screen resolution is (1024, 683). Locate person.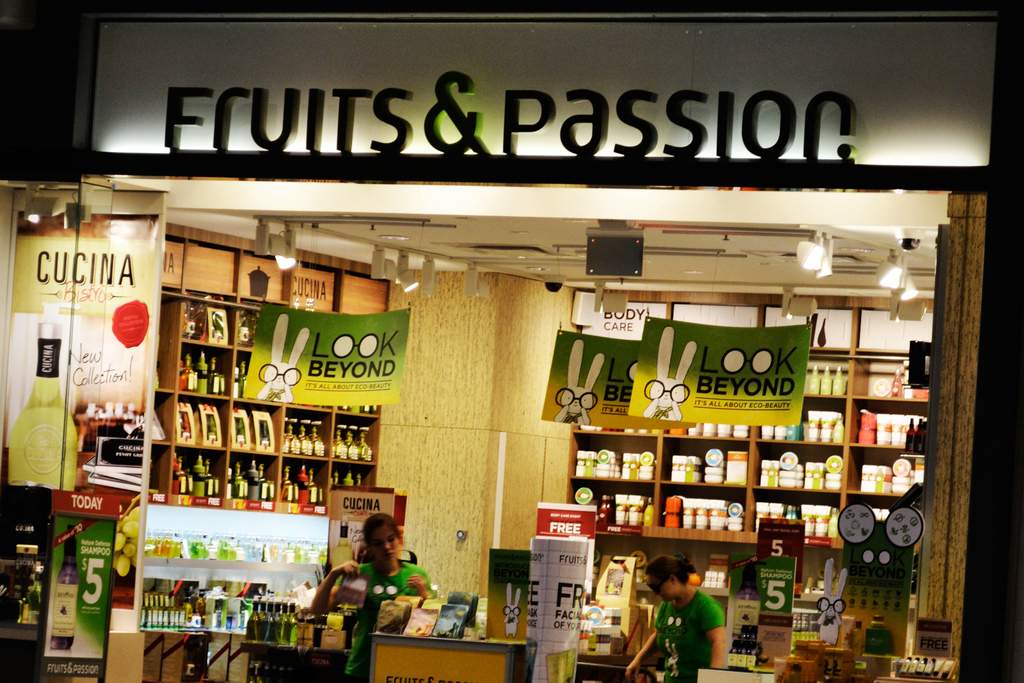
627 555 730 682.
